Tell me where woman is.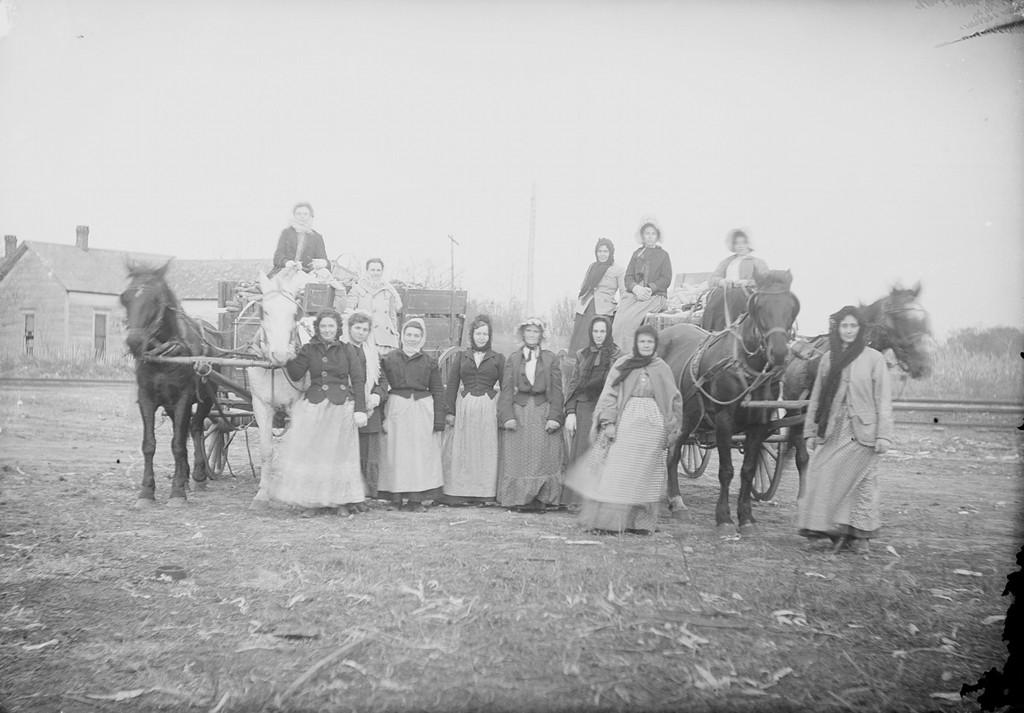
woman is at 704 226 763 332.
